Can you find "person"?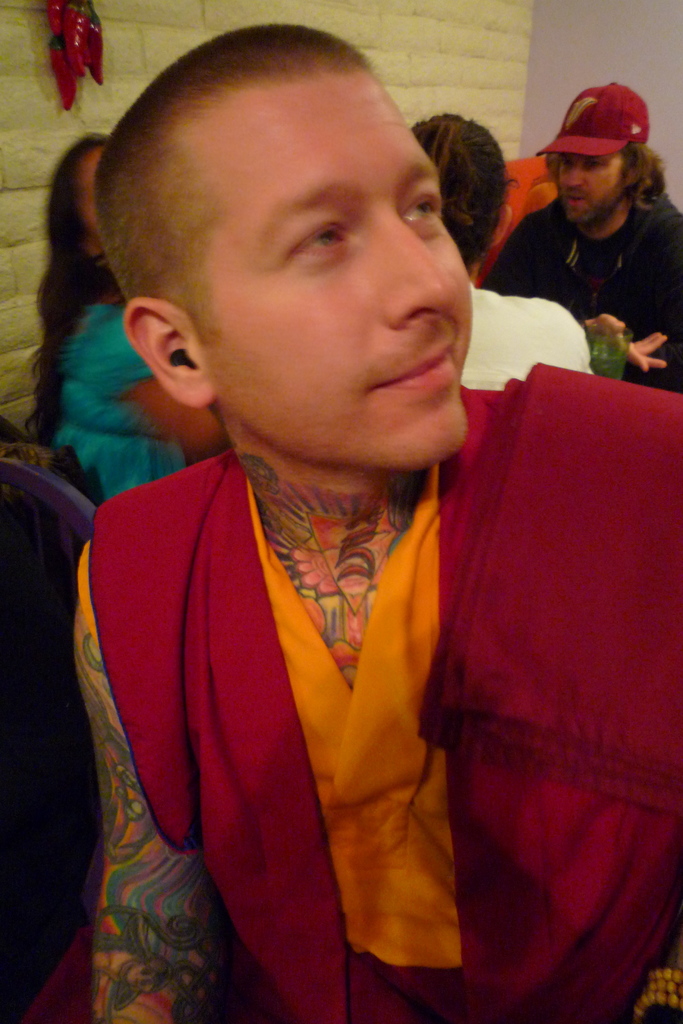
Yes, bounding box: <region>21, 55, 594, 986</region>.
